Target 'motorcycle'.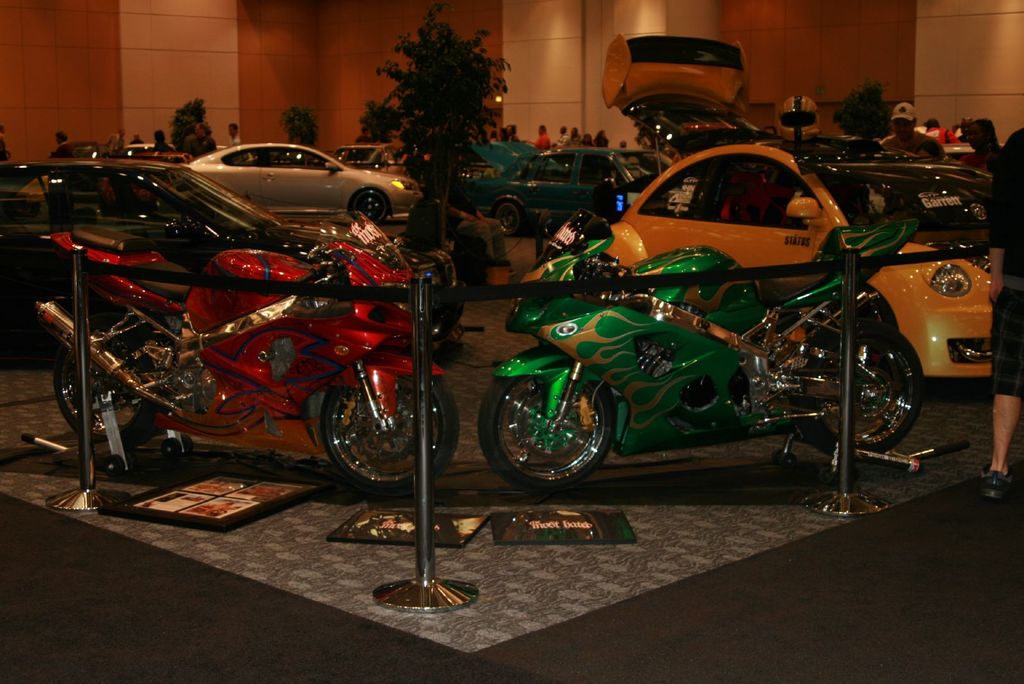
Target region: l=27, t=212, r=461, b=501.
